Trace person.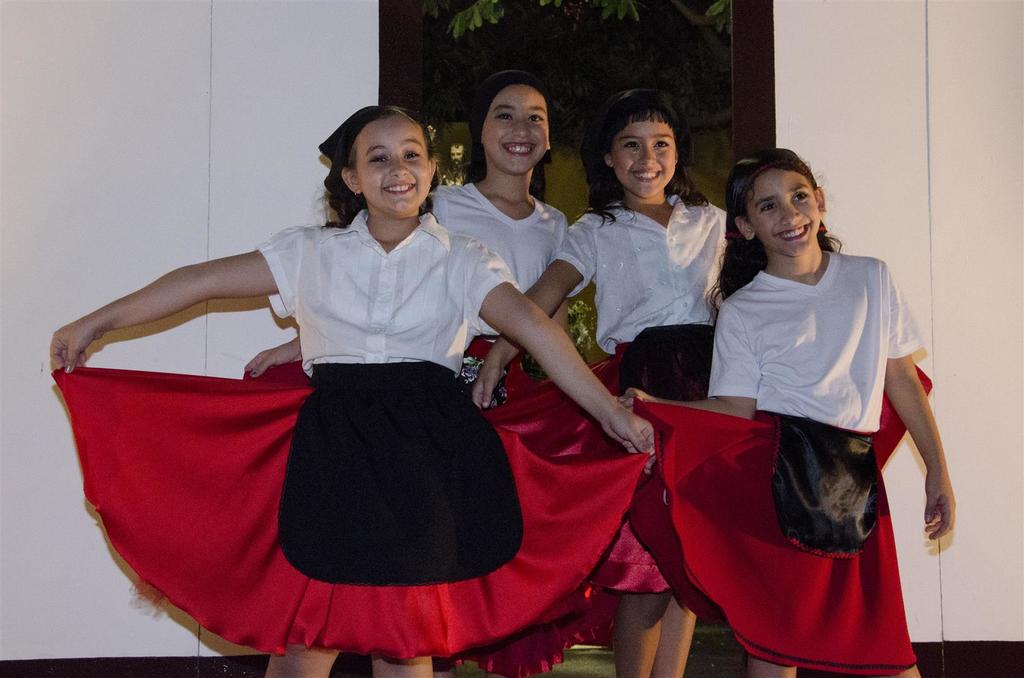
Traced to region(246, 68, 623, 677).
